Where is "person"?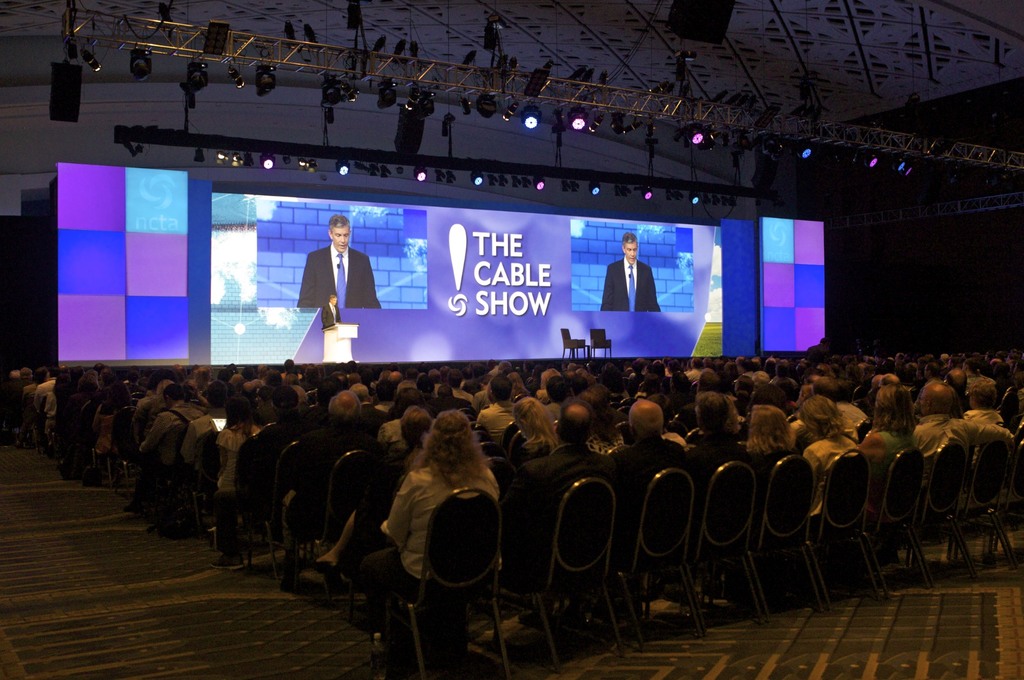
detection(291, 210, 383, 314).
